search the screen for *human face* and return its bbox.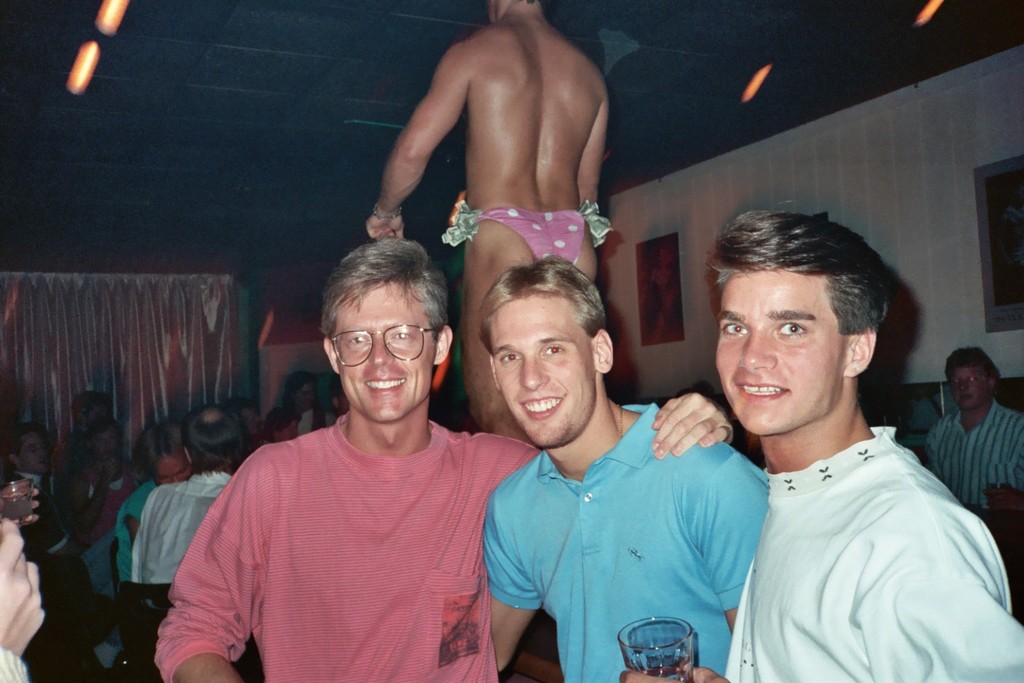
Found: left=949, top=360, right=990, bottom=413.
